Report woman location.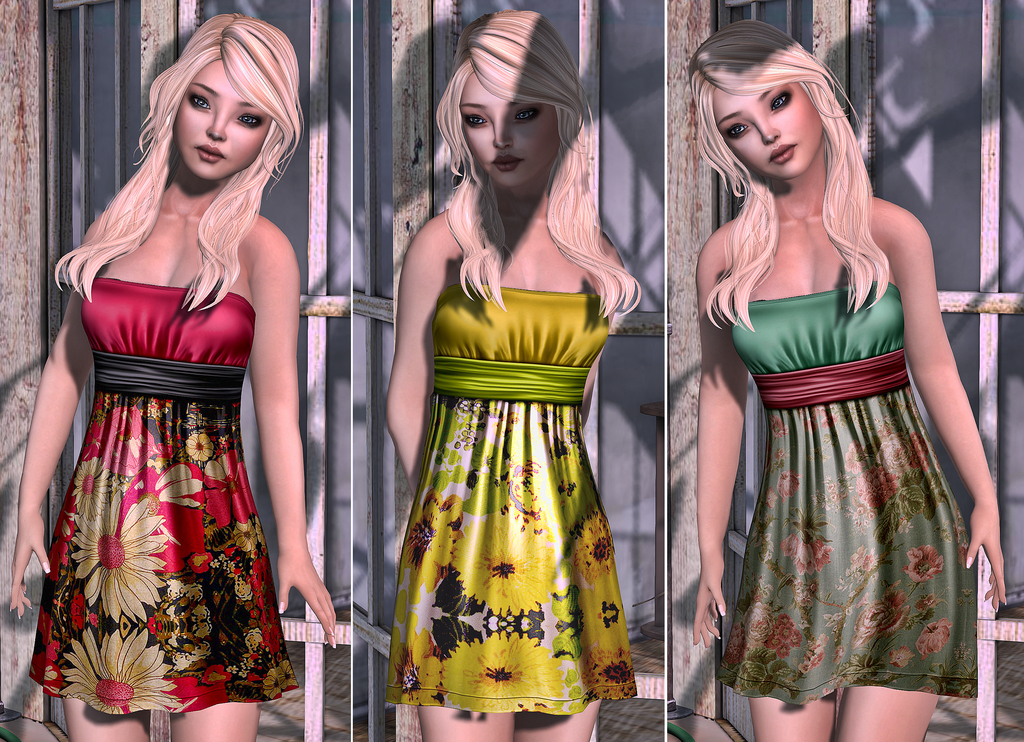
Report: BBox(645, 26, 982, 725).
